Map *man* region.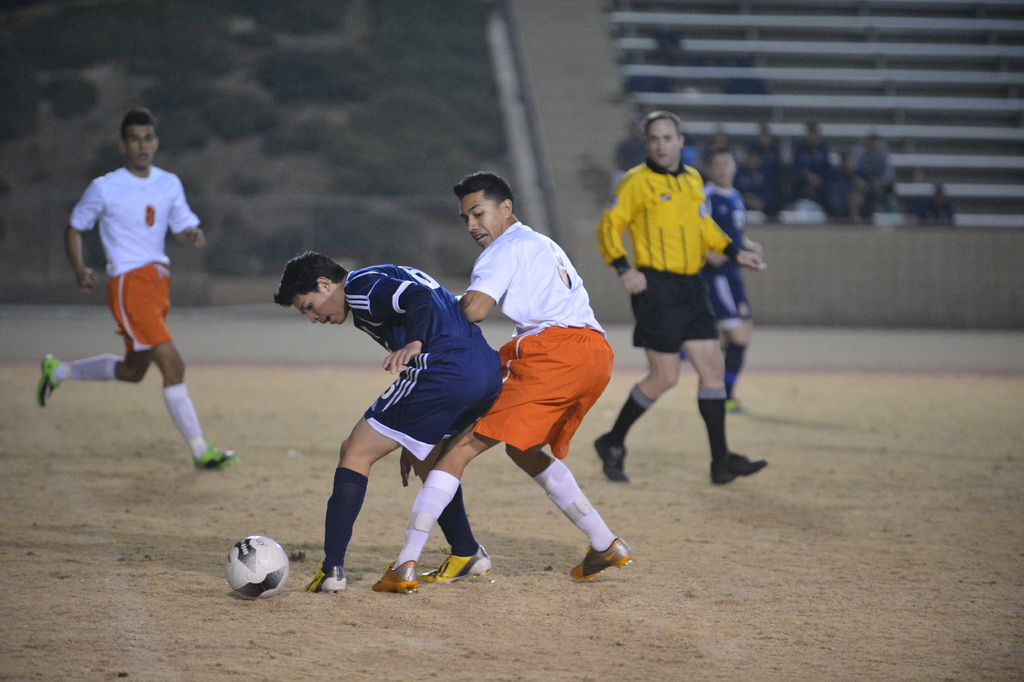
Mapped to <box>917,187,957,225</box>.
